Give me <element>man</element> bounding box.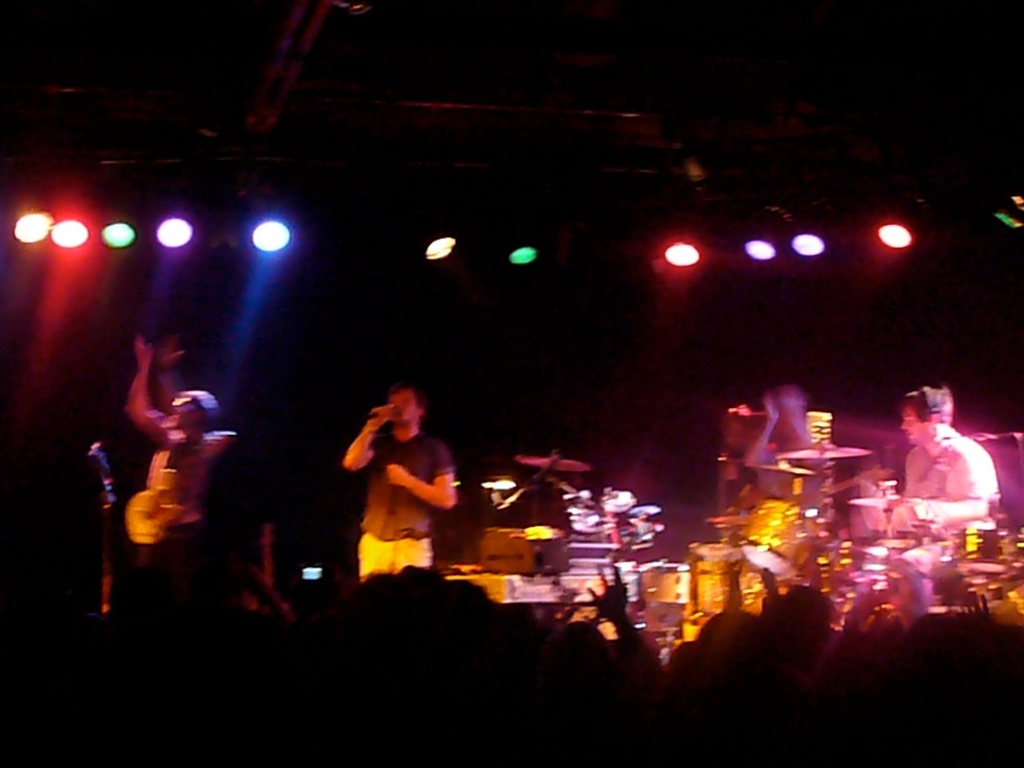
[x1=322, y1=388, x2=483, y2=587].
